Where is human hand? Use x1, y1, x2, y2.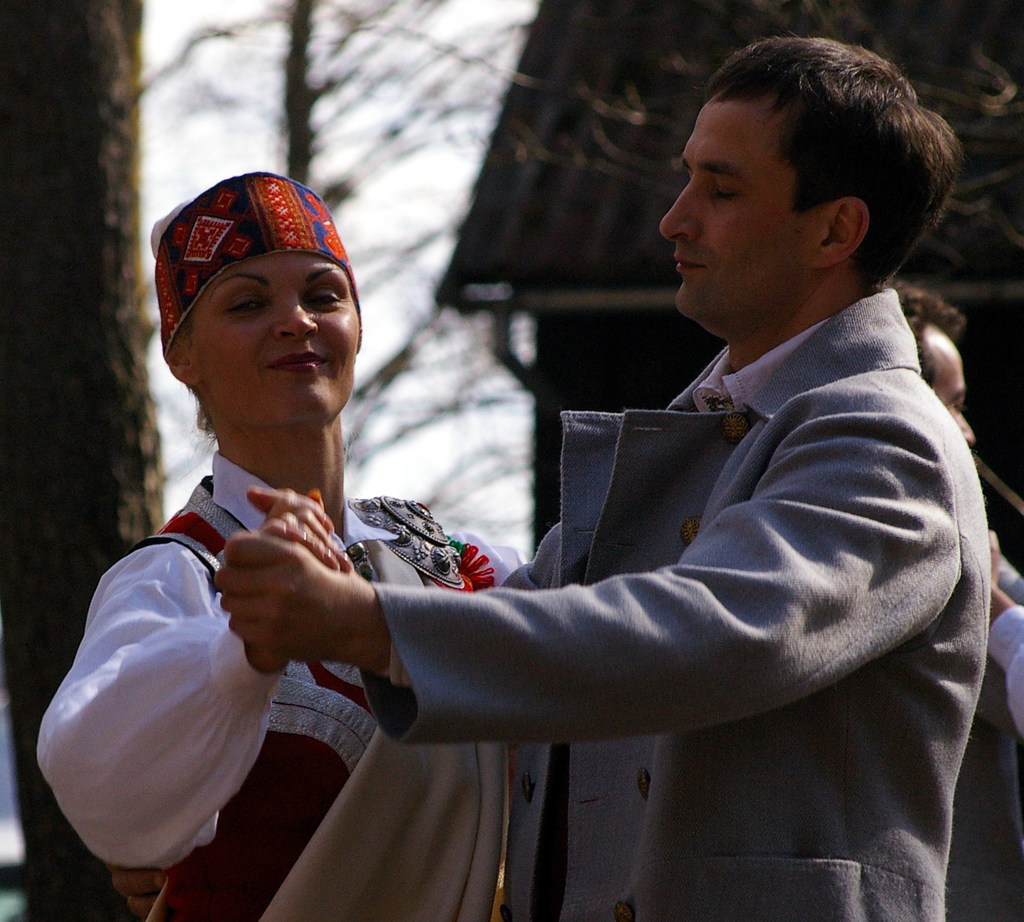
985, 527, 1004, 589.
